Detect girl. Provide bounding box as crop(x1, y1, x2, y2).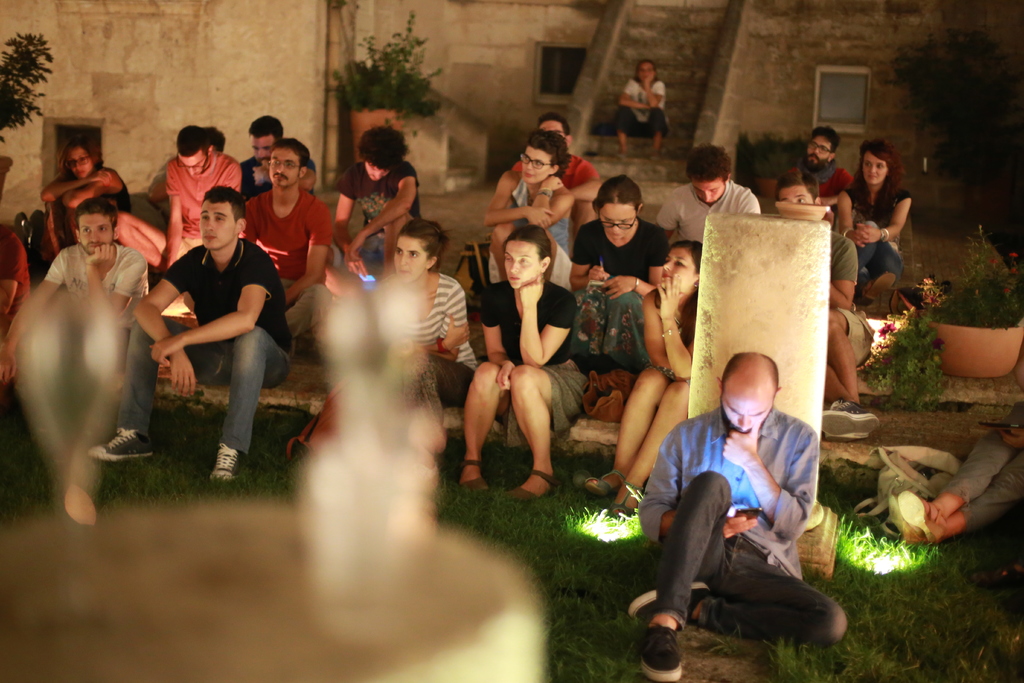
crop(360, 220, 481, 454).
